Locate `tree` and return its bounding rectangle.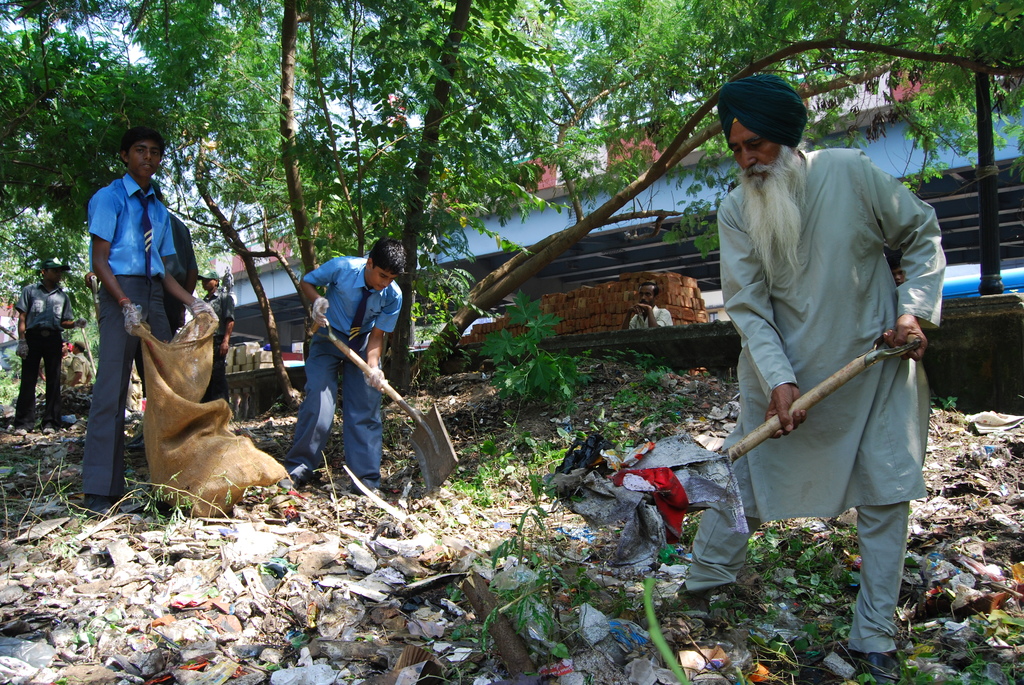
rect(0, 0, 1023, 393).
